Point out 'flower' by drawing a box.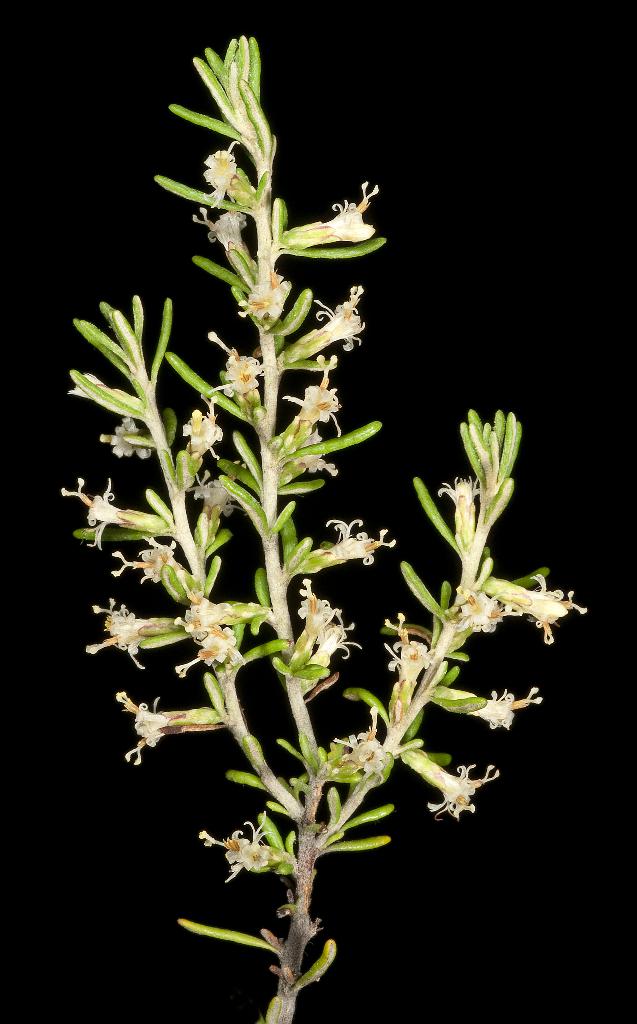
[70, 372, 141, 421].
